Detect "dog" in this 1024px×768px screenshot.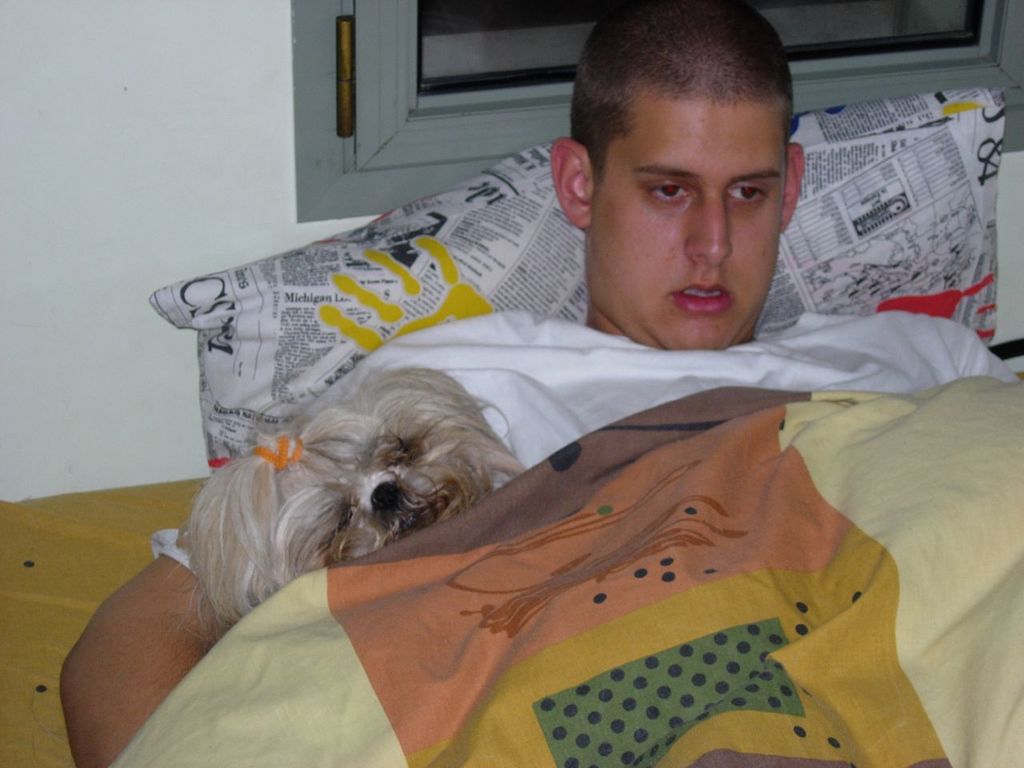
Detection: x1=166, y1=350, x2=526, y2=642.
